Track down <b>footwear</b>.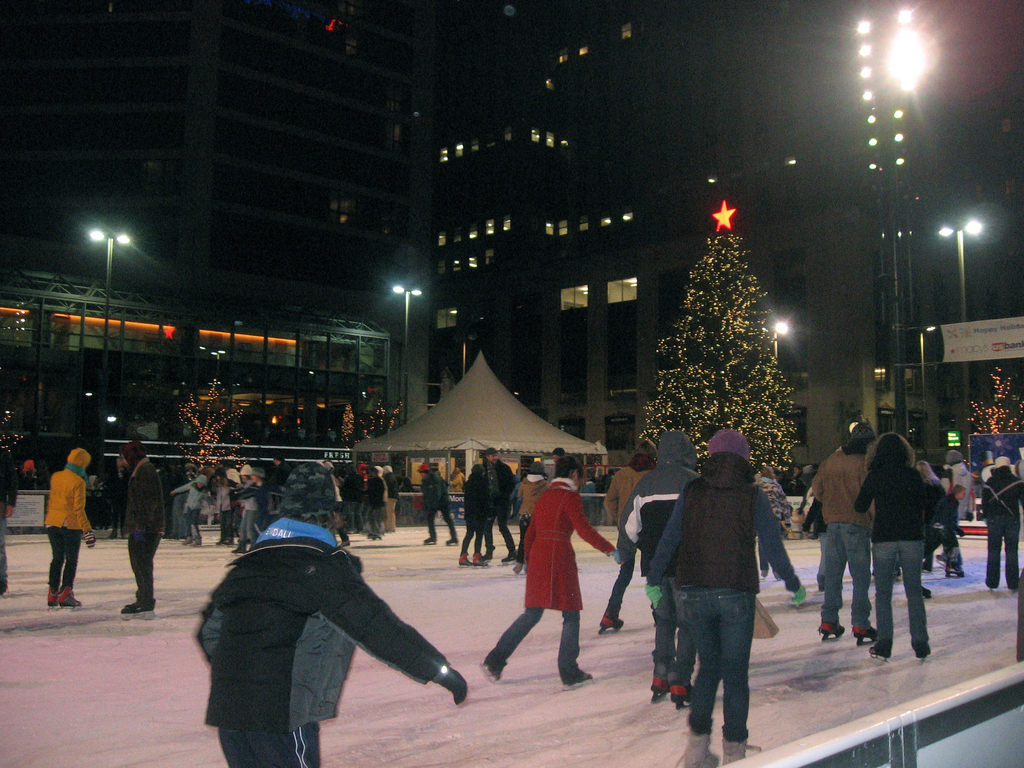
Tracked to (475, 555, 489, 566).
